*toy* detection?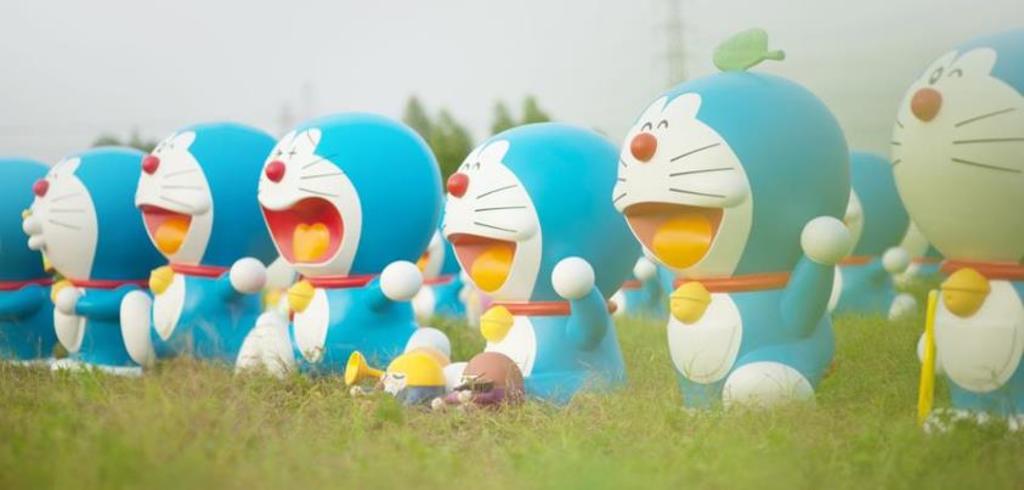
bbox=(340, 349, 443, 406)
